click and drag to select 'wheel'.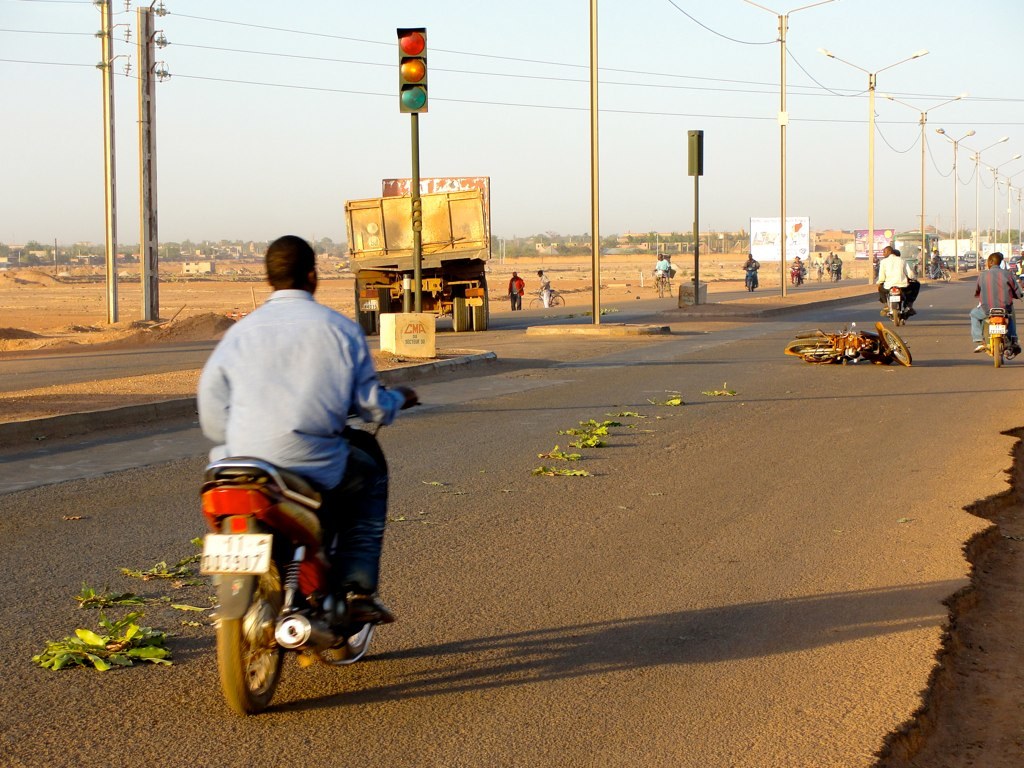
Selection: detection(878, 322, 919, 365).
